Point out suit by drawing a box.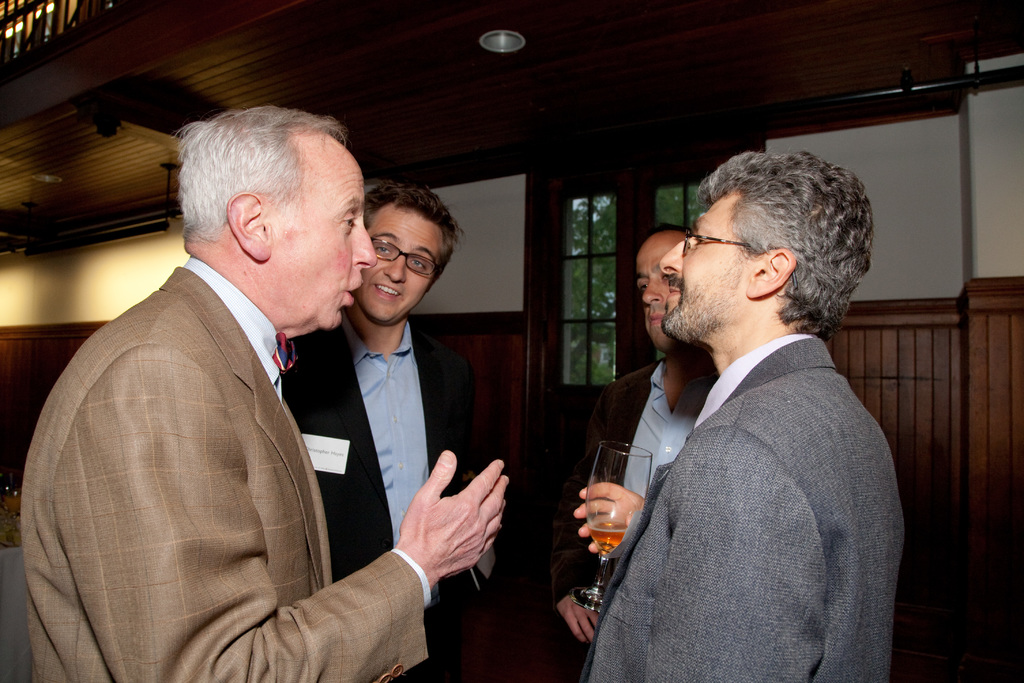
{"x1": 31, "y1": 182, "x2": 409, "y2": 682}.
